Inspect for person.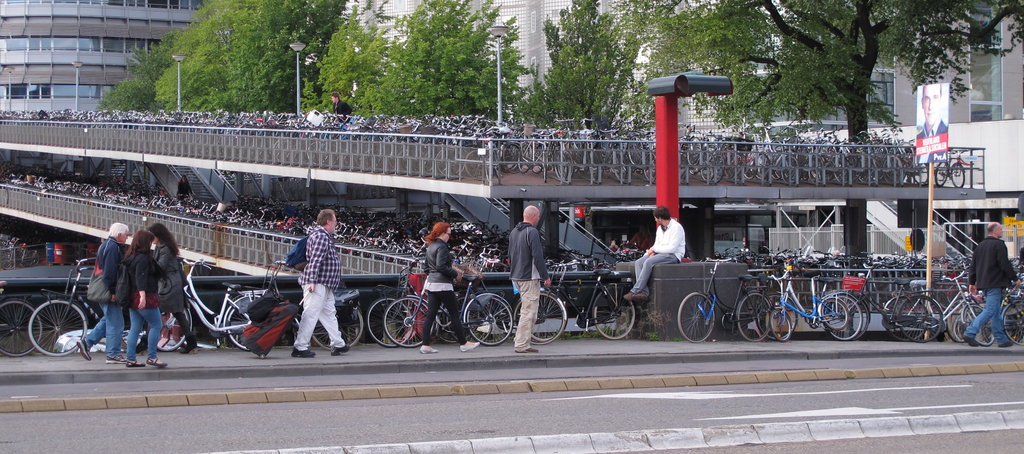
Inspection: left=626, top=205, right=687, bottom=299.
